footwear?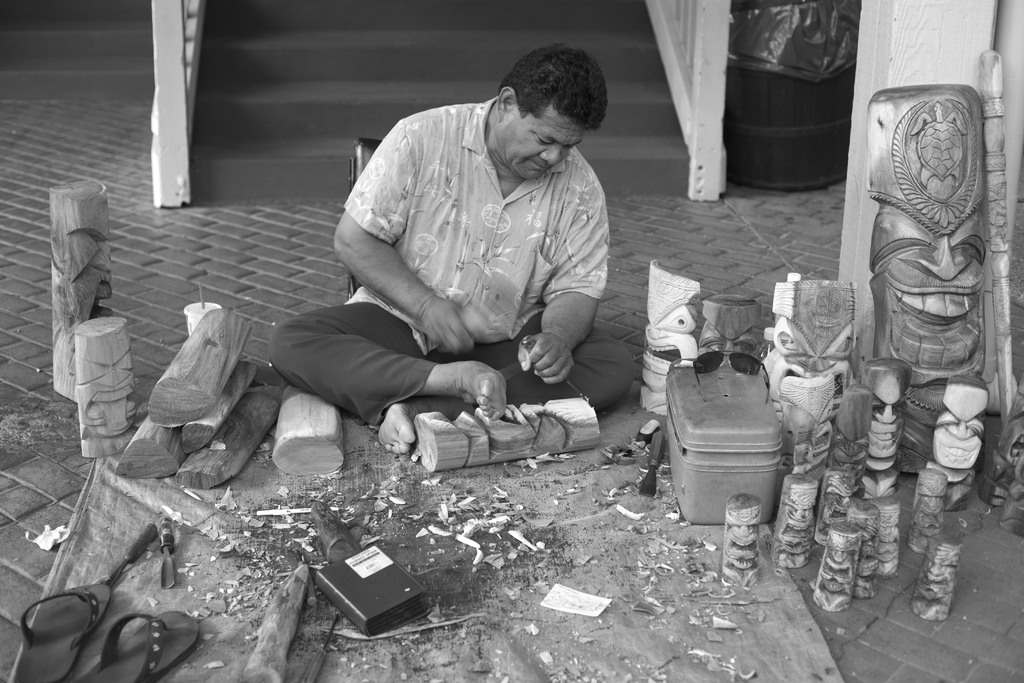
74 604 211 682
